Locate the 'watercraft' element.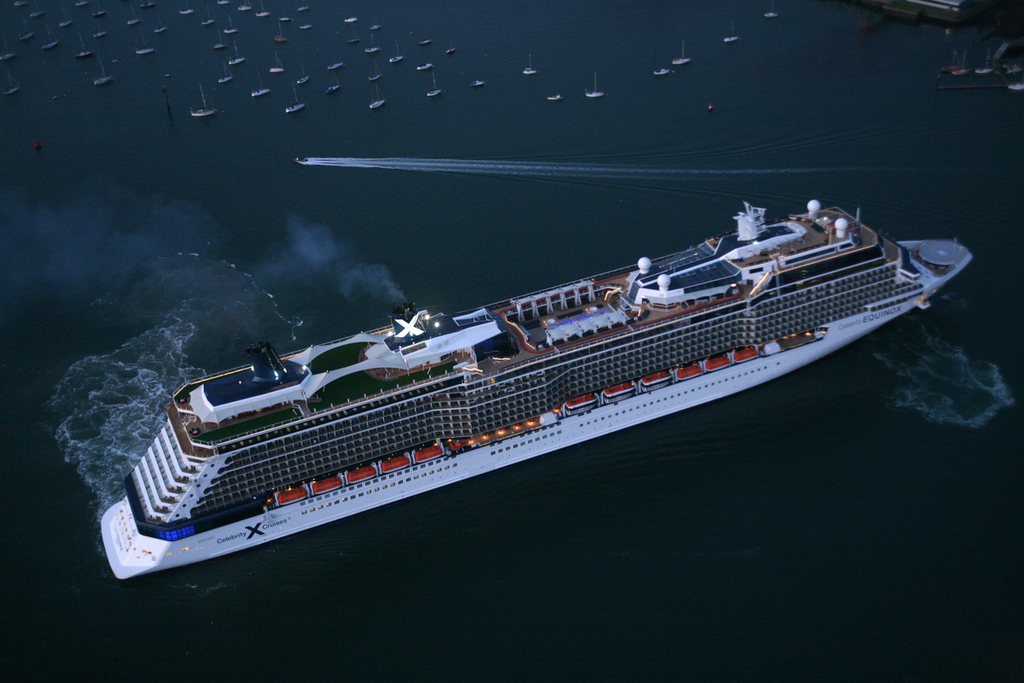
Element bbox: <region>20, 16, 31, 41</region>.
